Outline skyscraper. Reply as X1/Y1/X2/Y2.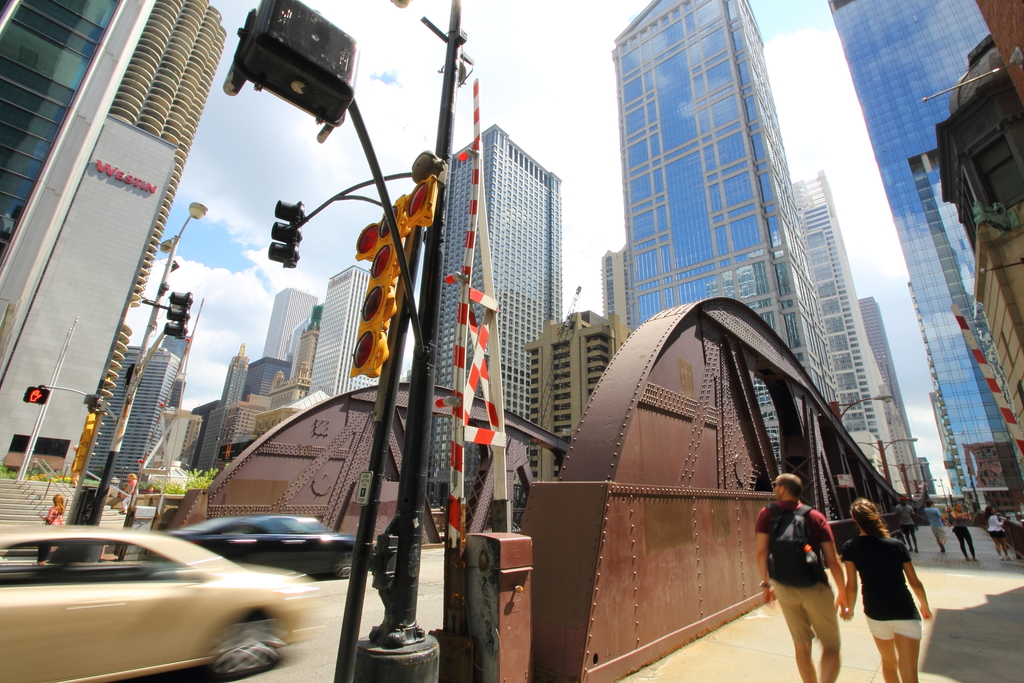
159/299/321/470.
